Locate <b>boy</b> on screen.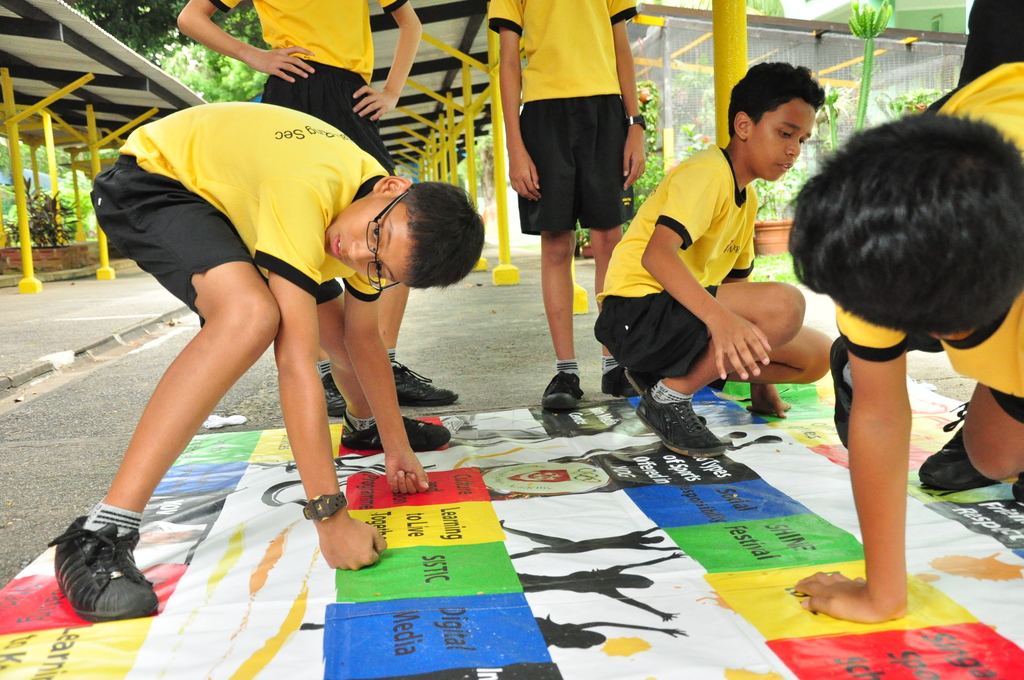
On screen at (788,62,1023,627).
